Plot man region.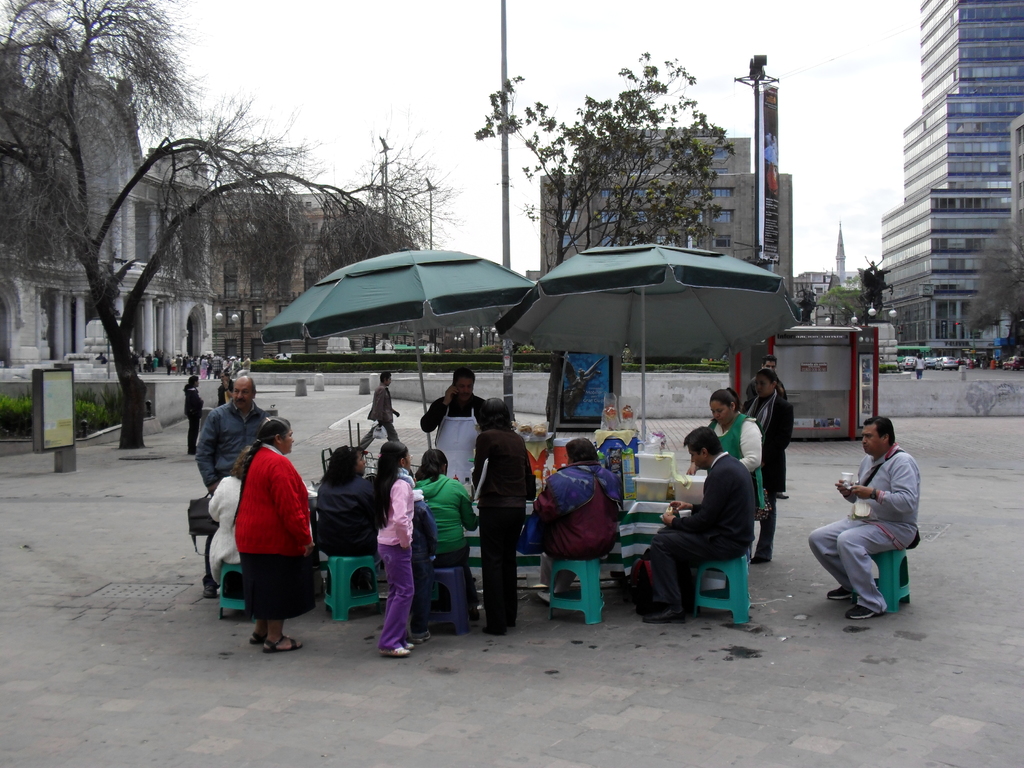
Plotted at [239, 352, 250, 373].
